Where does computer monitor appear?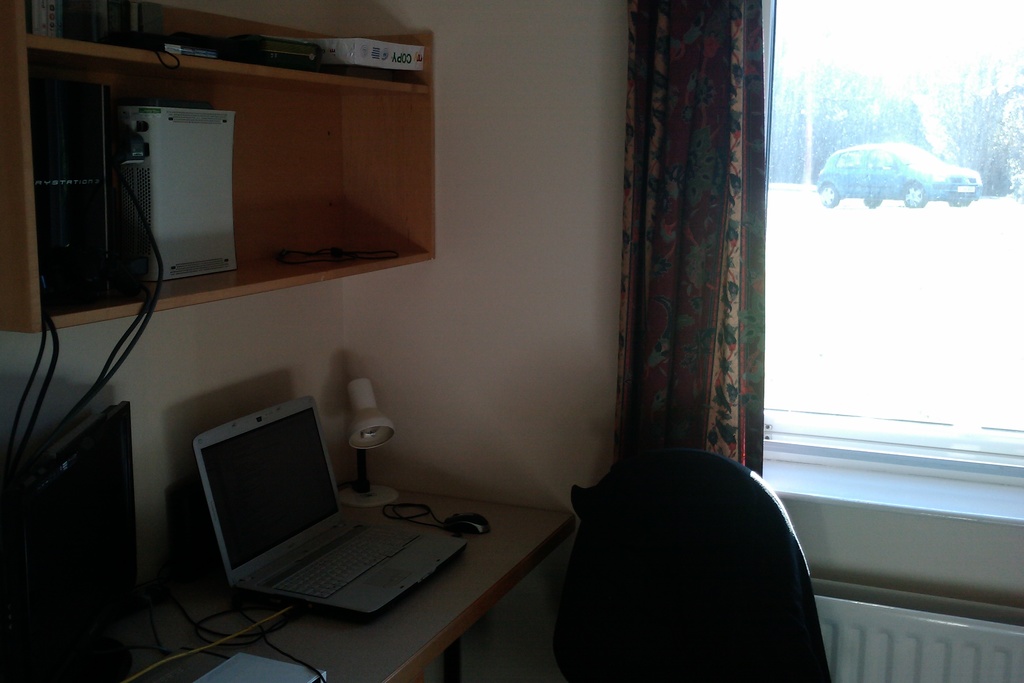
Appears at <bbox>0, 397, 138, 682</bbox>.
